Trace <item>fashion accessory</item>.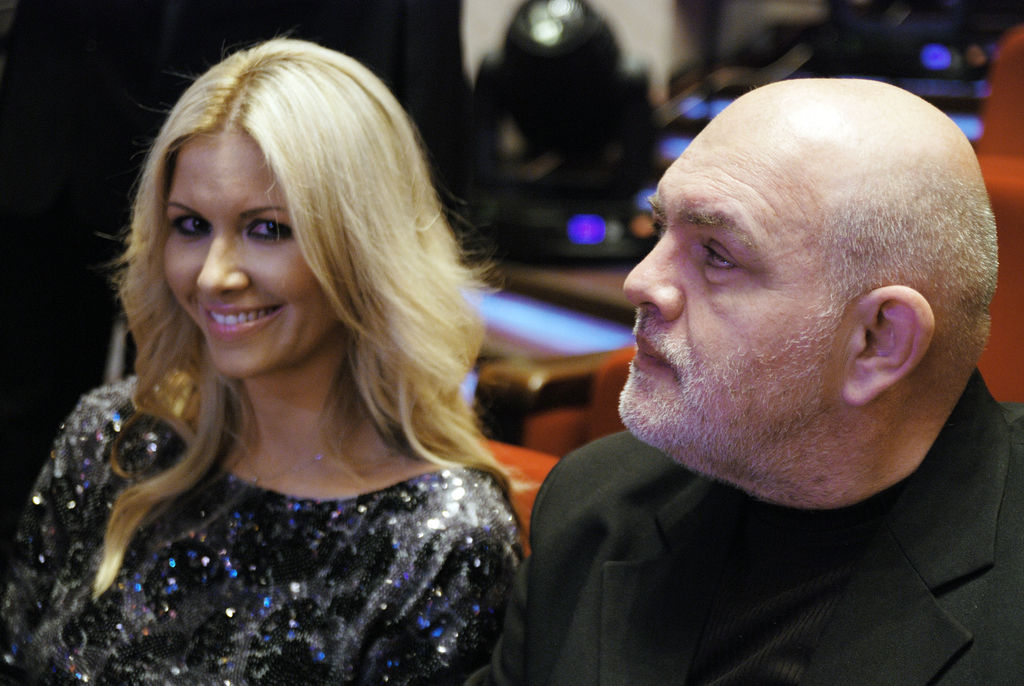
Traced to (left=234, top=422, right=351, bottom=487).
